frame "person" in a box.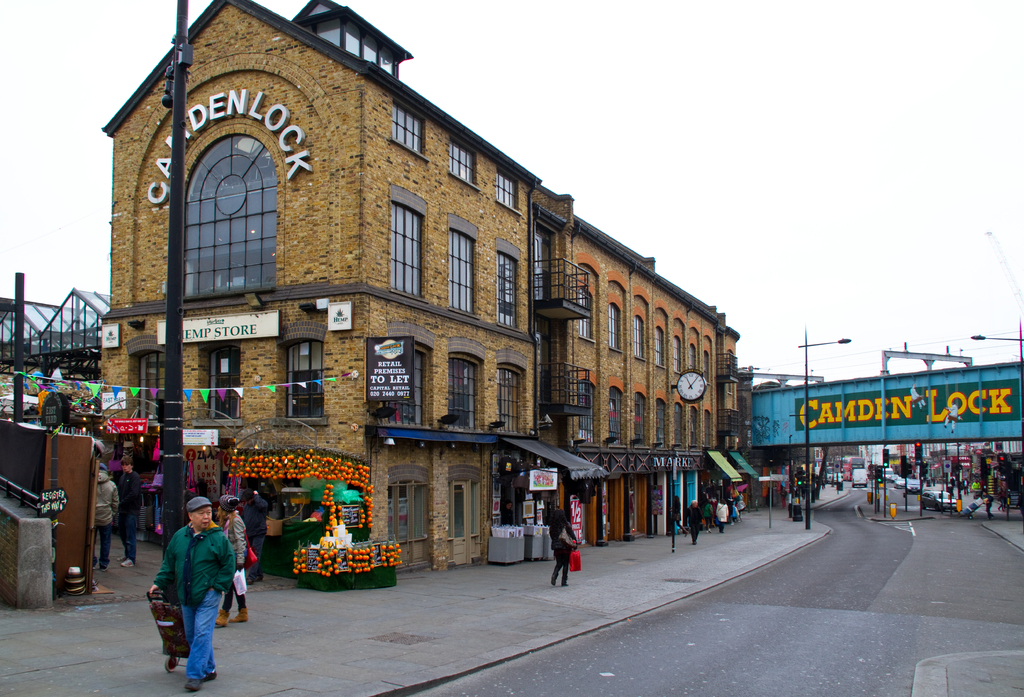
bbox(673, 495, 688, 534).
